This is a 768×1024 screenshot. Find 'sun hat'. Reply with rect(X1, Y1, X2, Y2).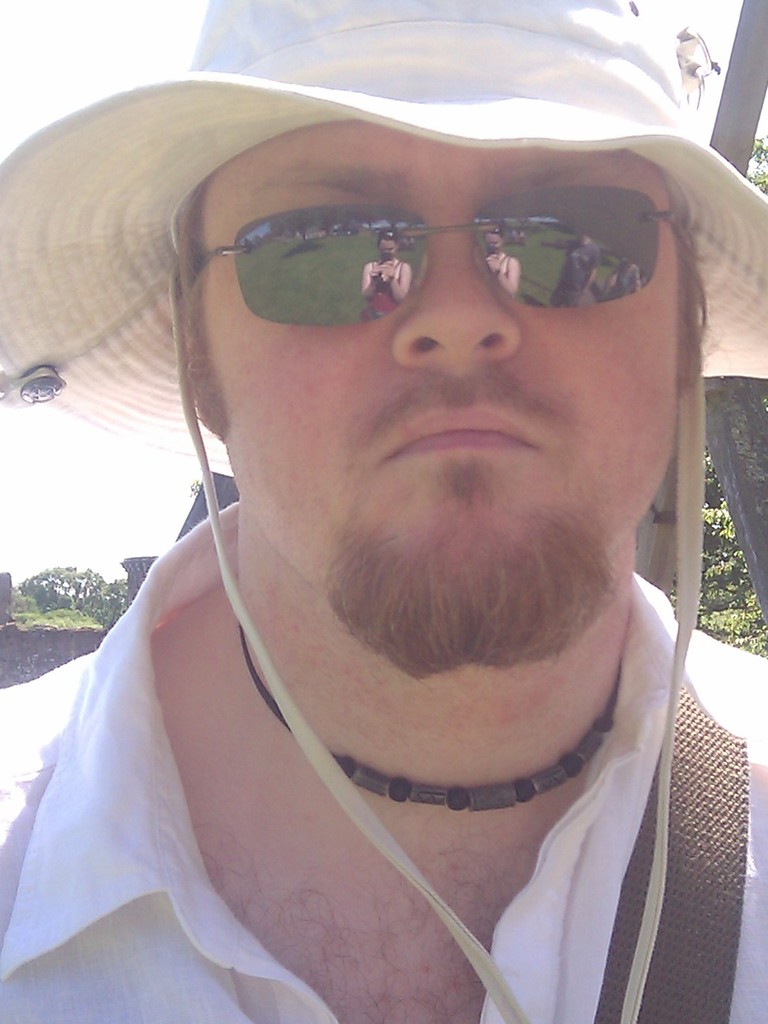
rect(0, 0, 767, 1022).
